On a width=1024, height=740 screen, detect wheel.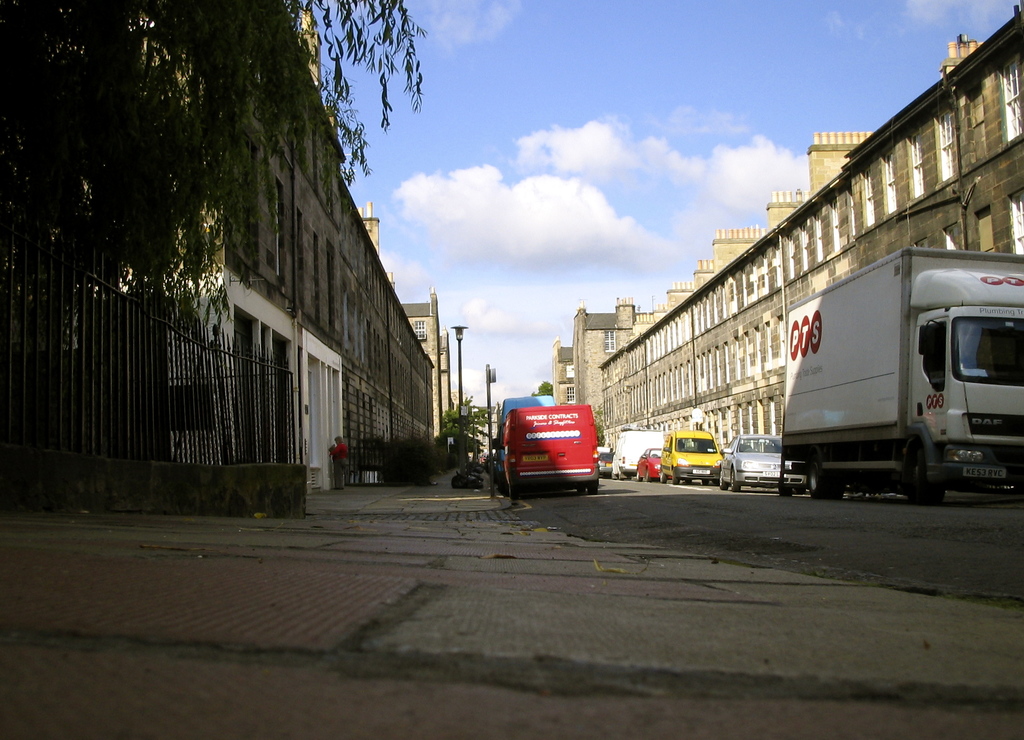
(left=647, top=474, right=653, bottom=483).
